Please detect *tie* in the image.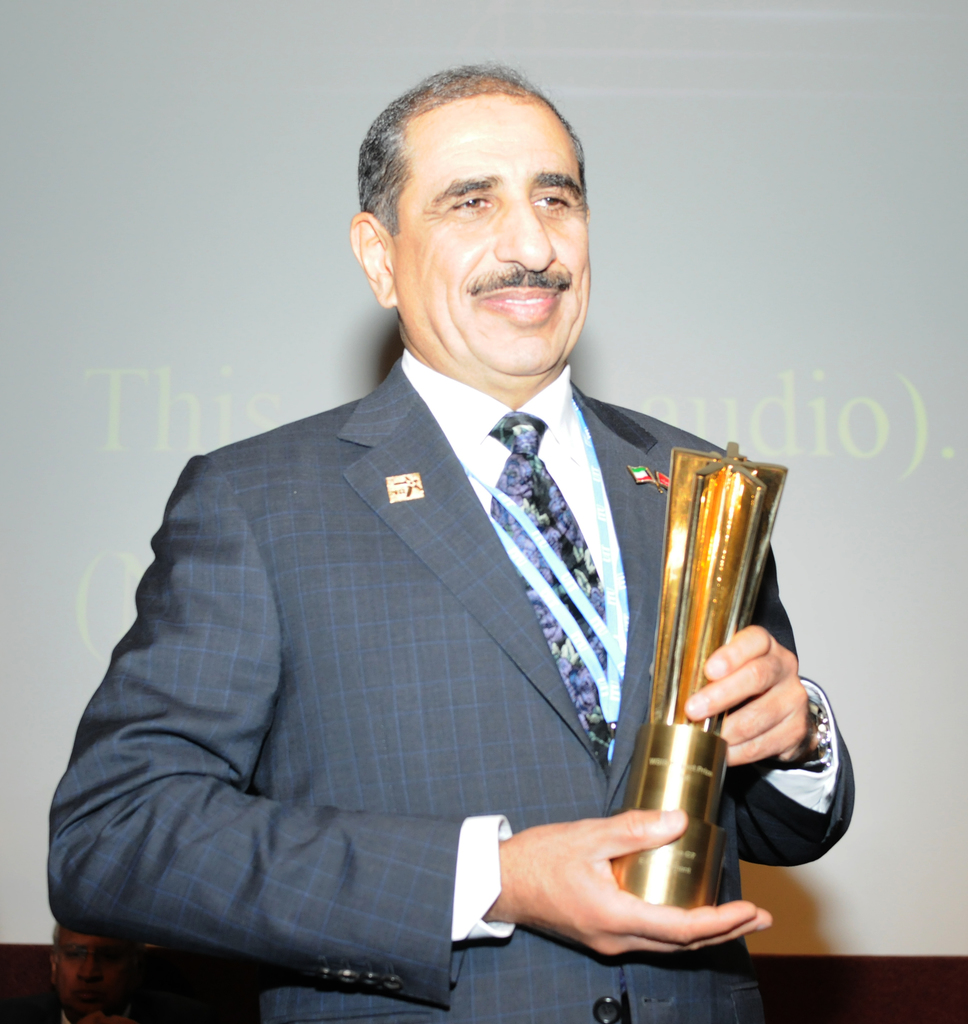
484, 410, 633, 783.
